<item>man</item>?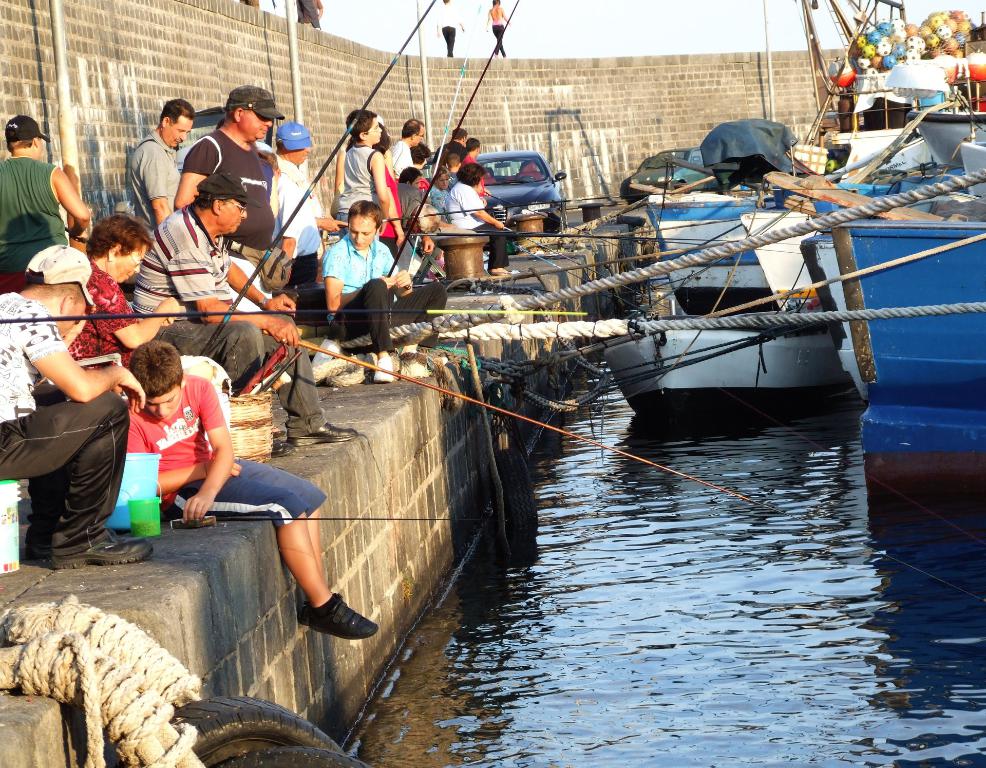
{"x1": 319, "y1": 199, "x2": 446, "y2": 389}
